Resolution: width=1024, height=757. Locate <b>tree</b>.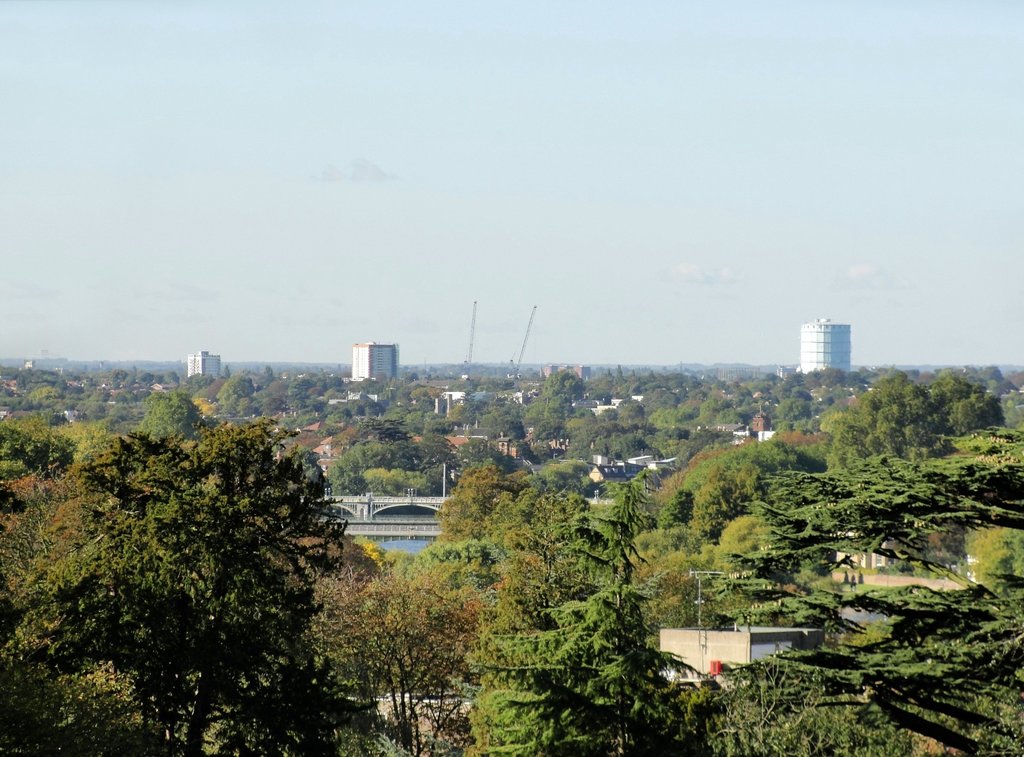
crop(46, 378, 358, 713).
